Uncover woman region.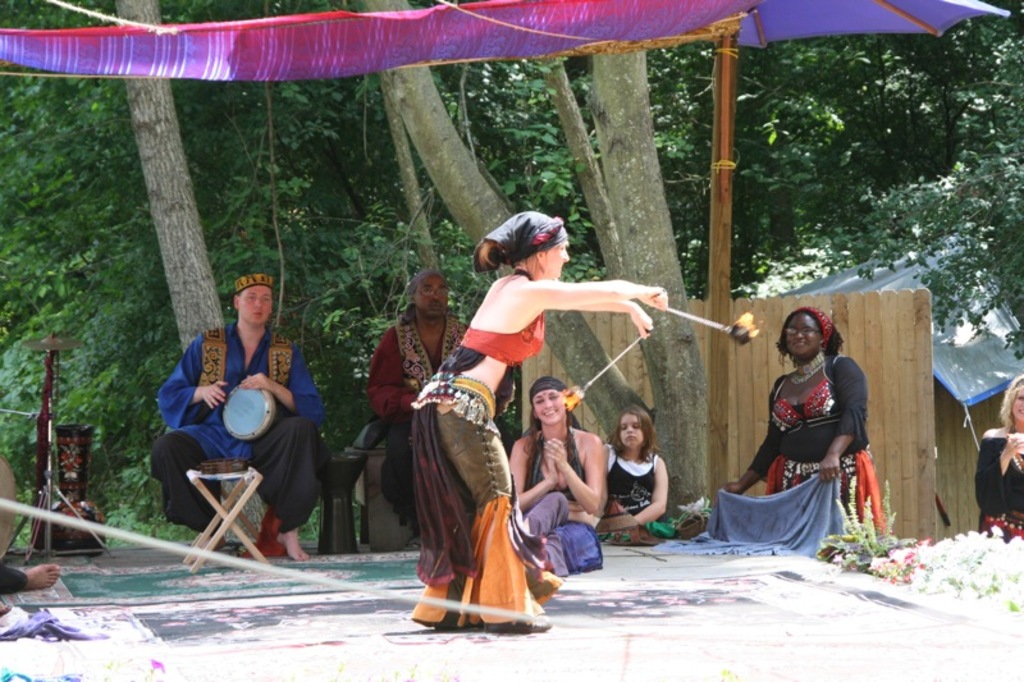
Uncovered: <box>969,370,1023,541</box>.
